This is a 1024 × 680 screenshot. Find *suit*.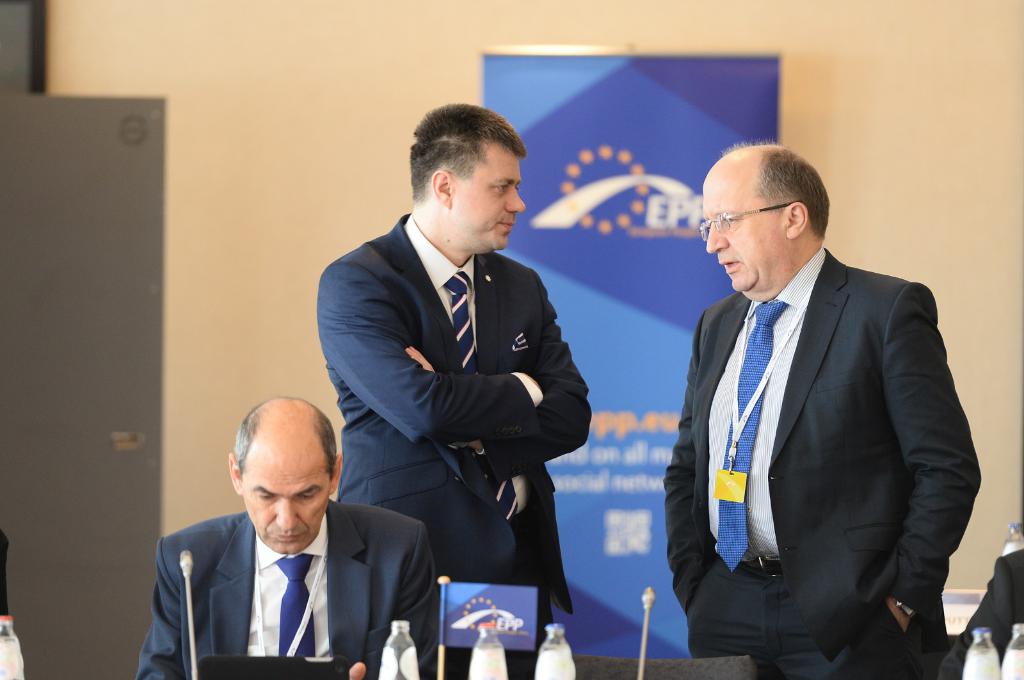
Bounding box: bbox=(666, 134, 977, 679).
